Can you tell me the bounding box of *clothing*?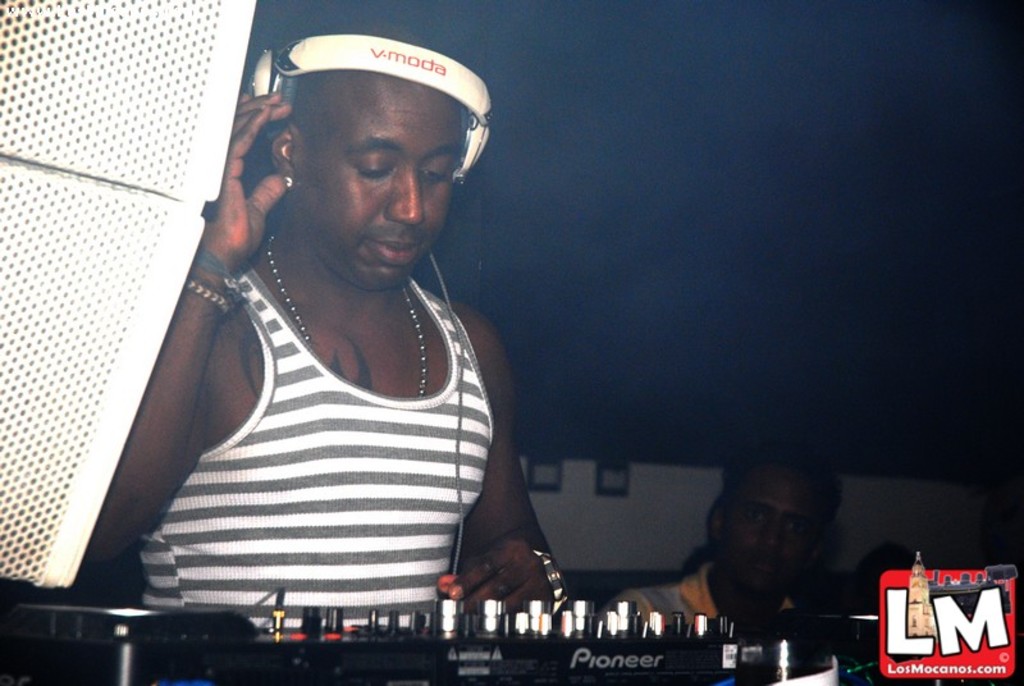
x1=586 y1=561 x2=800 y2=634.
